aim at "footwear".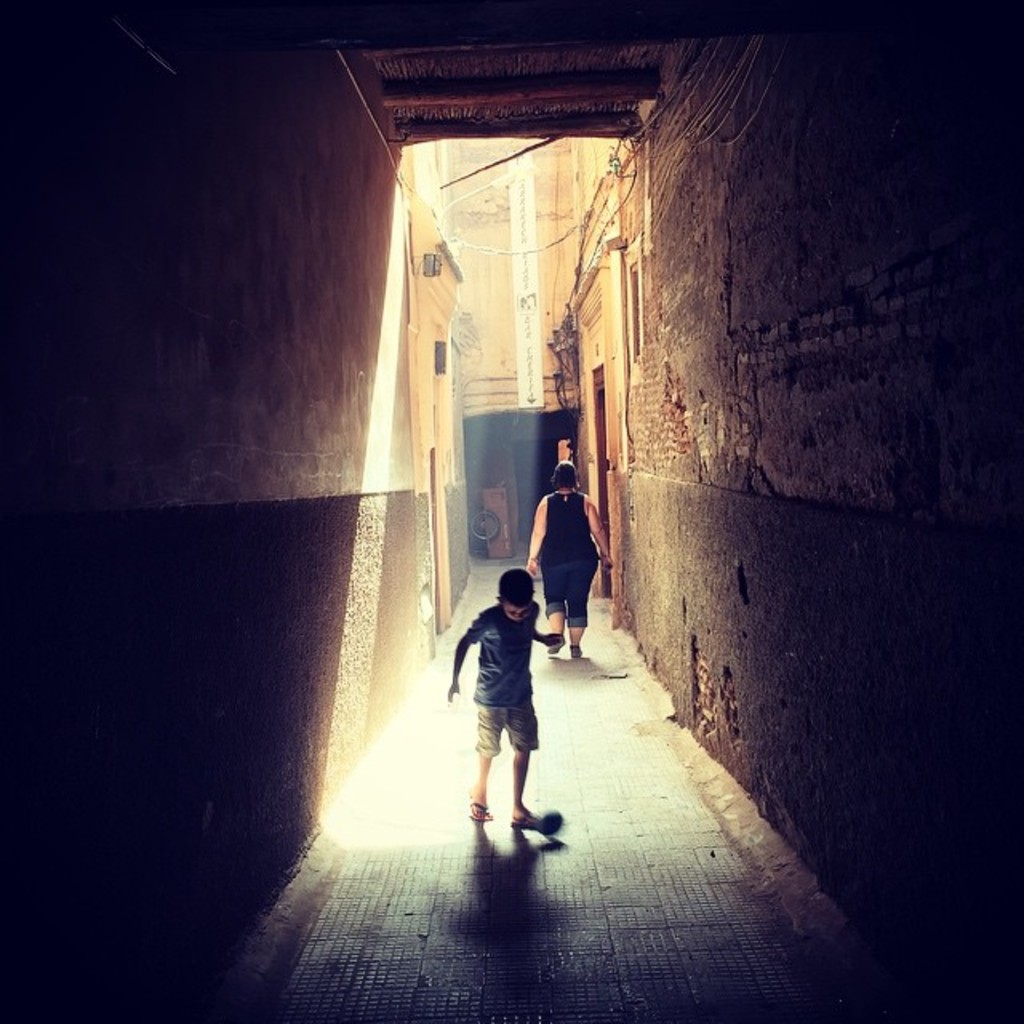
Aimed at pyautogui.locateOnScreen(570, 646, 578, 659).
